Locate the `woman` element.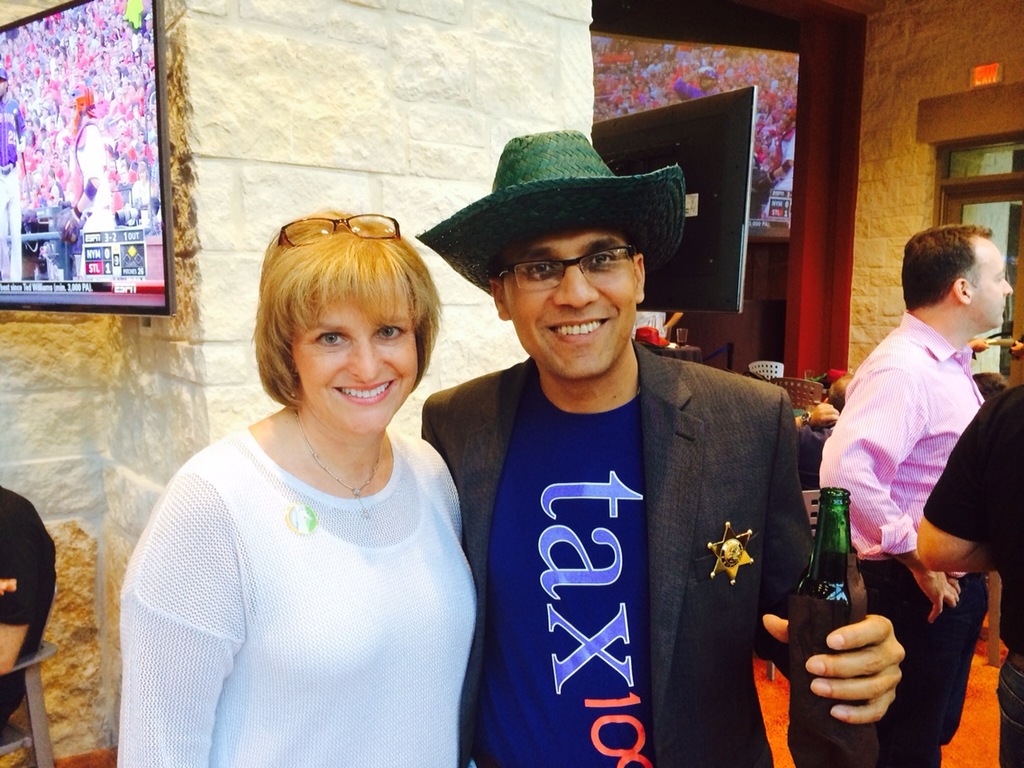
Element bbox: [x1=98, y1=197, x2=495, y2=767].
